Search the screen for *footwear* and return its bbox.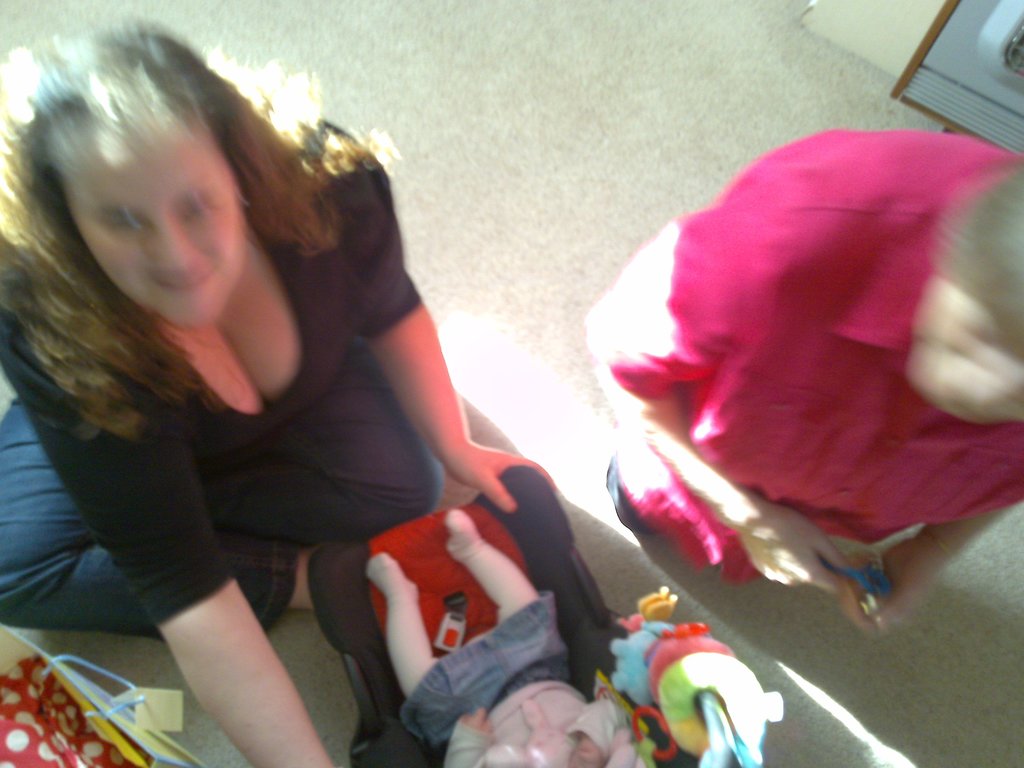
Found: {"left": 605, "top": 460, "right": 655, "bottom": 531}.
